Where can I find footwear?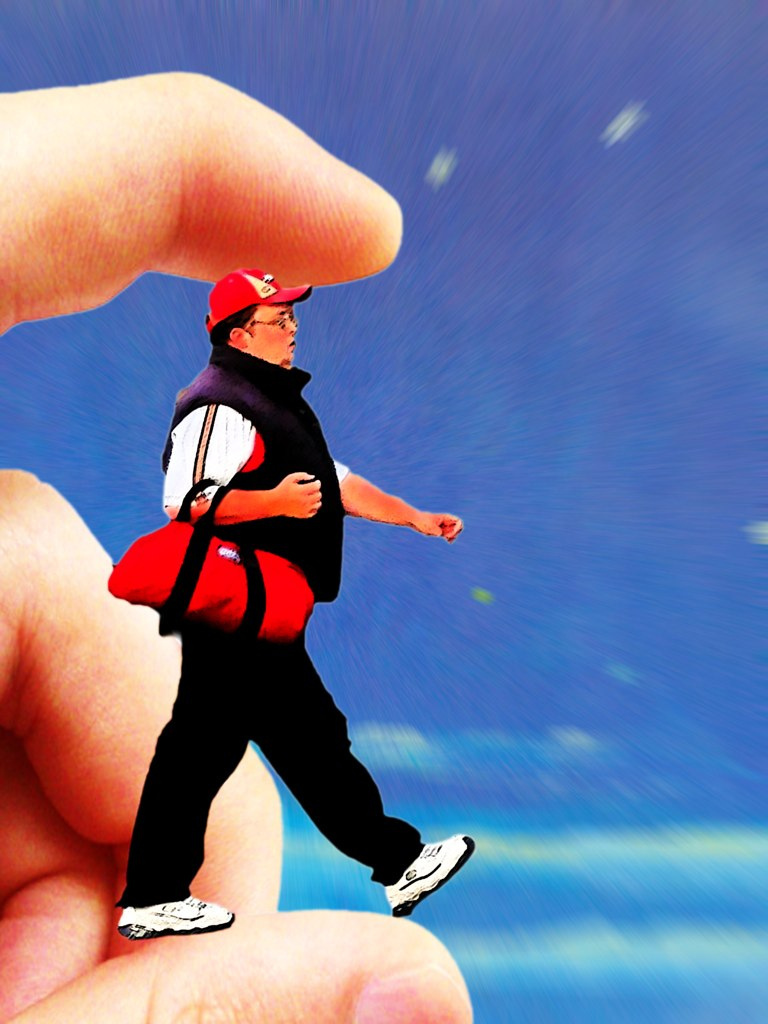
You can find it at (366,838,465,915).
